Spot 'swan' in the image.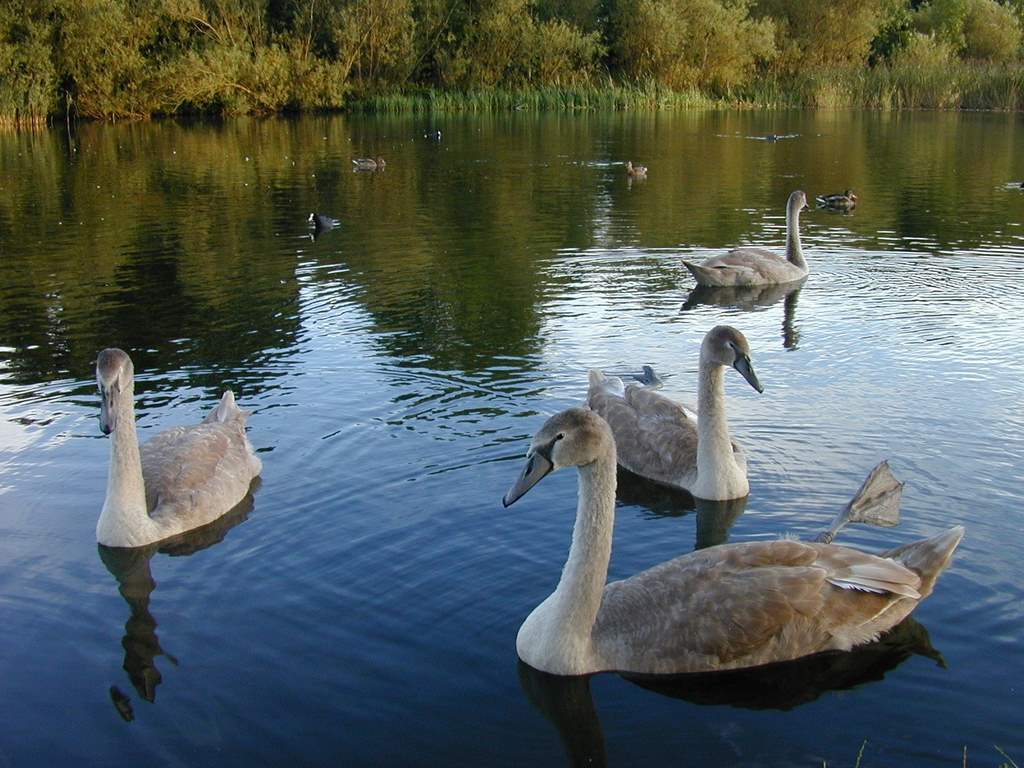
'swan' found at 96:349:266:546.
